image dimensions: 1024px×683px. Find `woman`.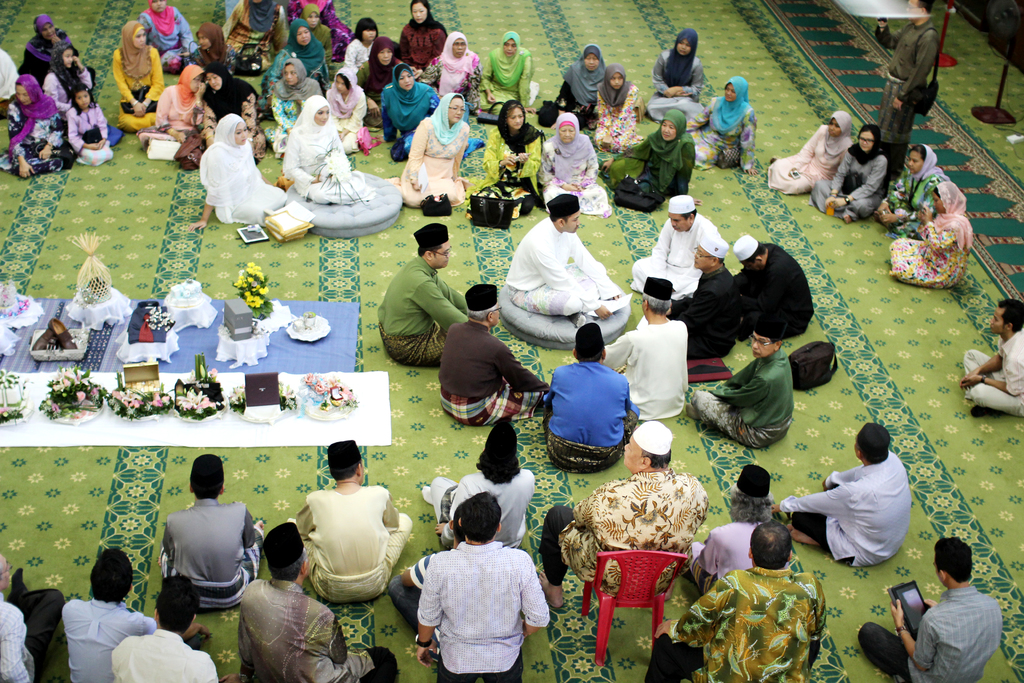
{"x1": 273, "y1": 18, "x2": 325, "y2": 89}.
